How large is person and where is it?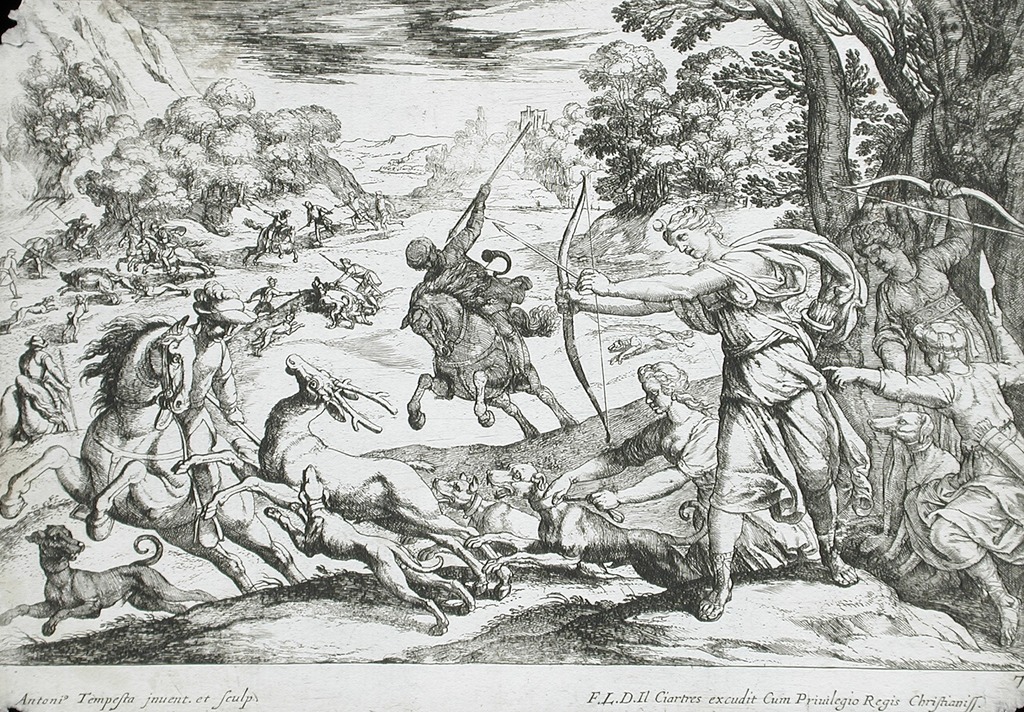
Bounding box: locate(347, 192, 376, 235).
